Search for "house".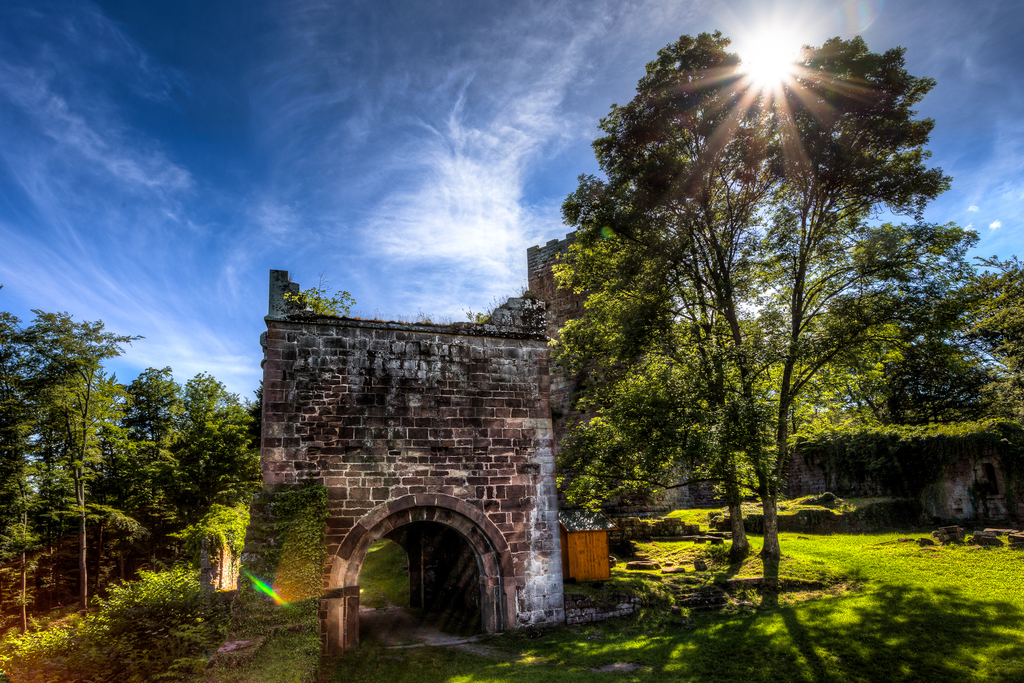
Found at {"left": 227, "top": 271, "right": 650, "bottom": 655}.
